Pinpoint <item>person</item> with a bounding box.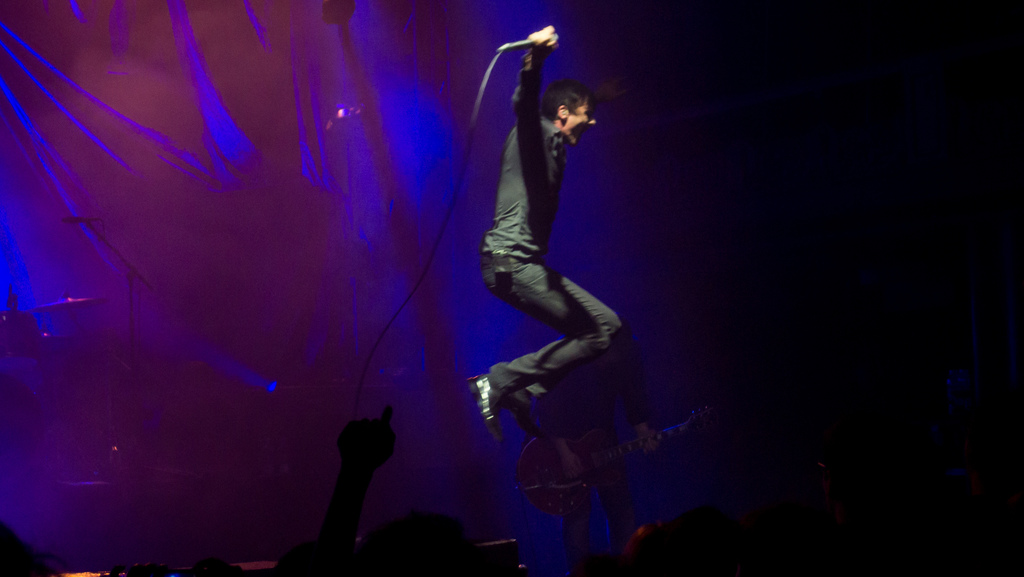
box(268, 402, 488, 574).
